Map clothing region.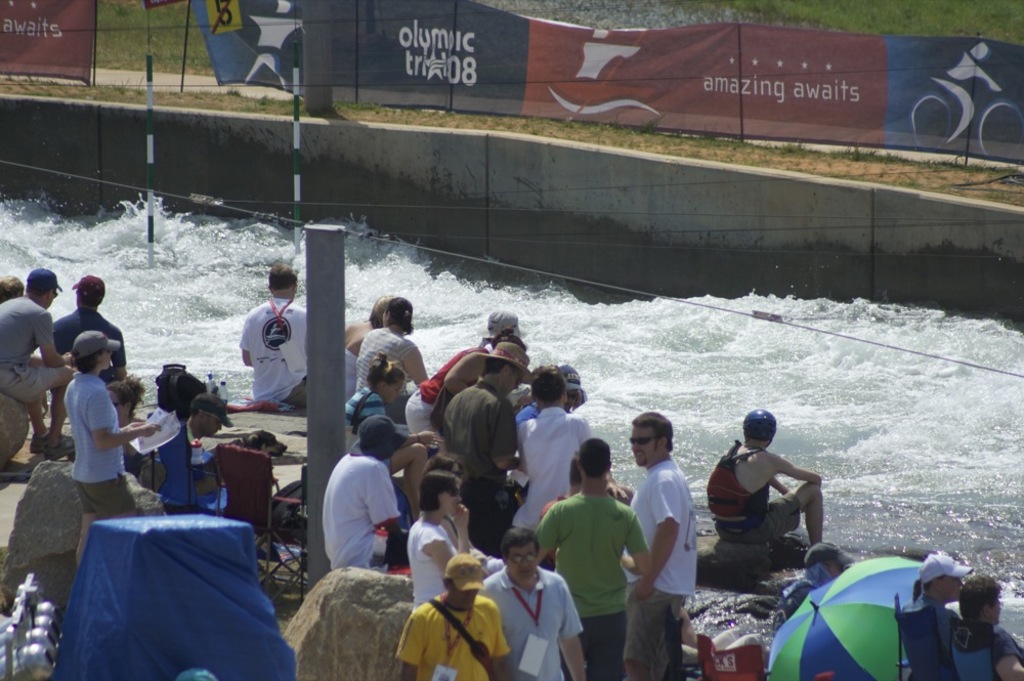
Mapped to box=[903, 590, 969, 652].
